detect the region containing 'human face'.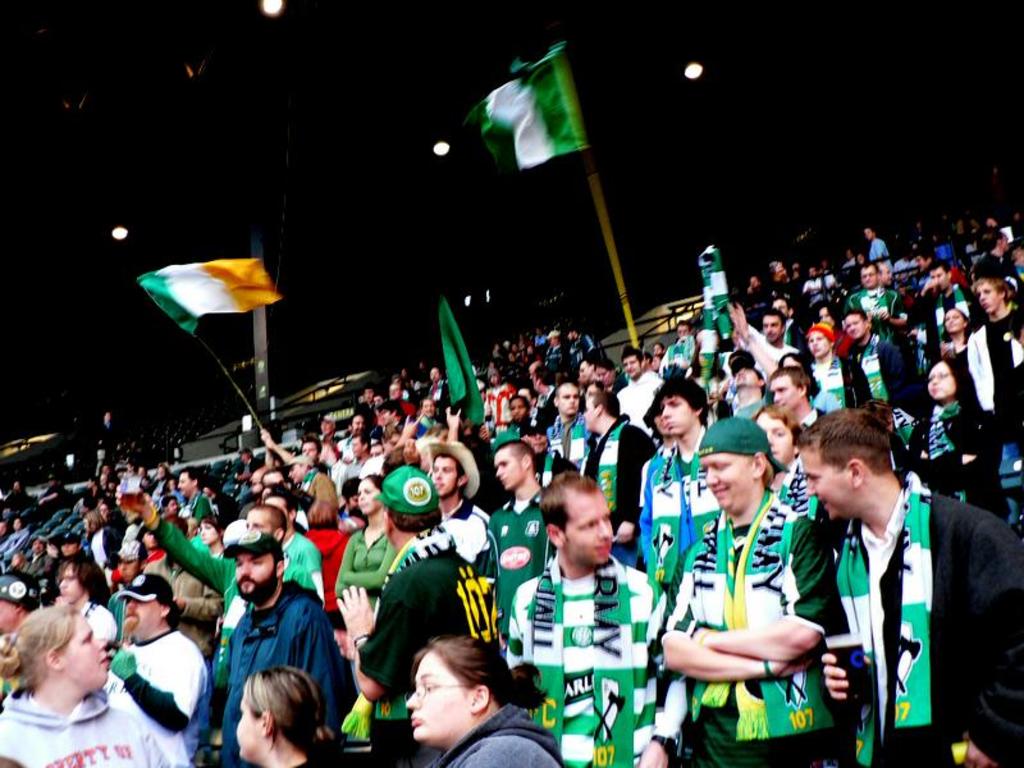
[x1=224, y1=690, x2=273, y2=755].
